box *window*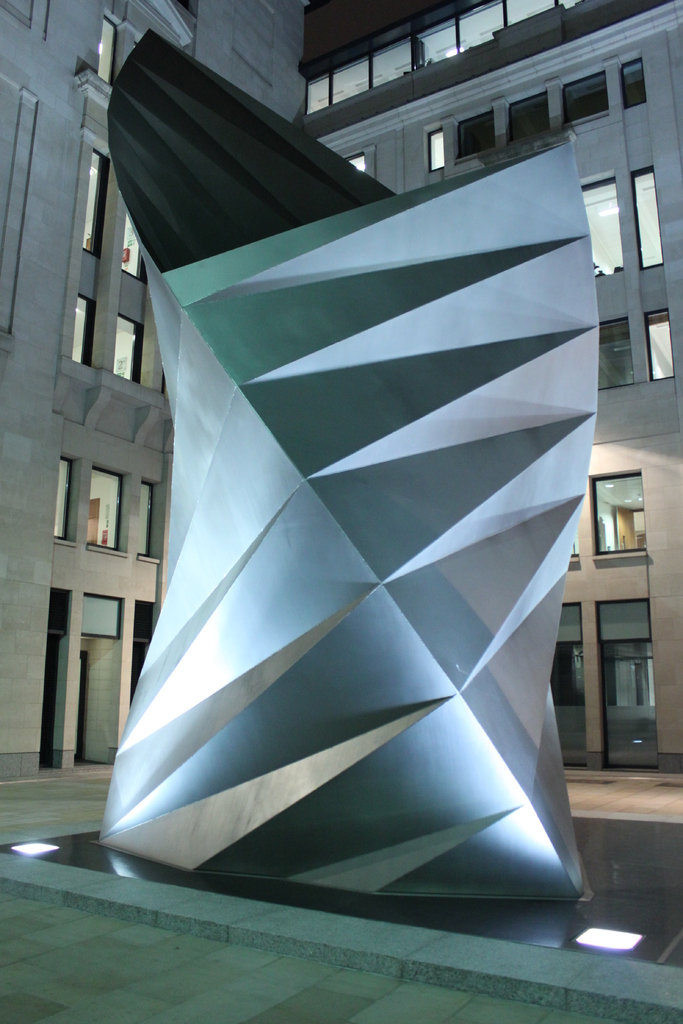
643,305,673,381
